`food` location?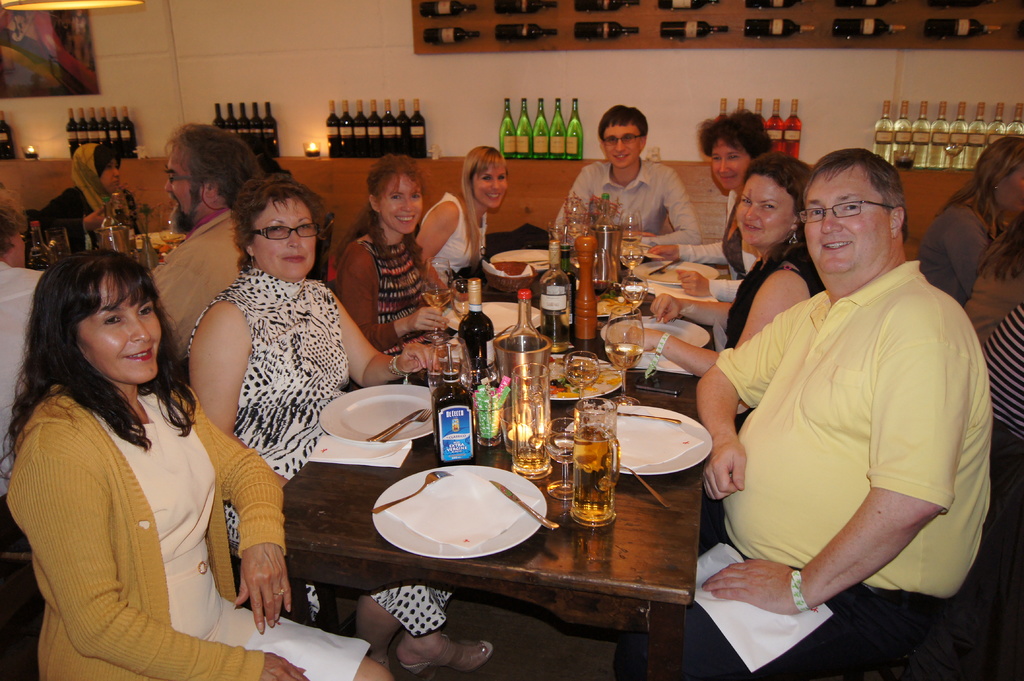
{"x1": 595, "y1": 284, "x2": 641, "y2": 311}
